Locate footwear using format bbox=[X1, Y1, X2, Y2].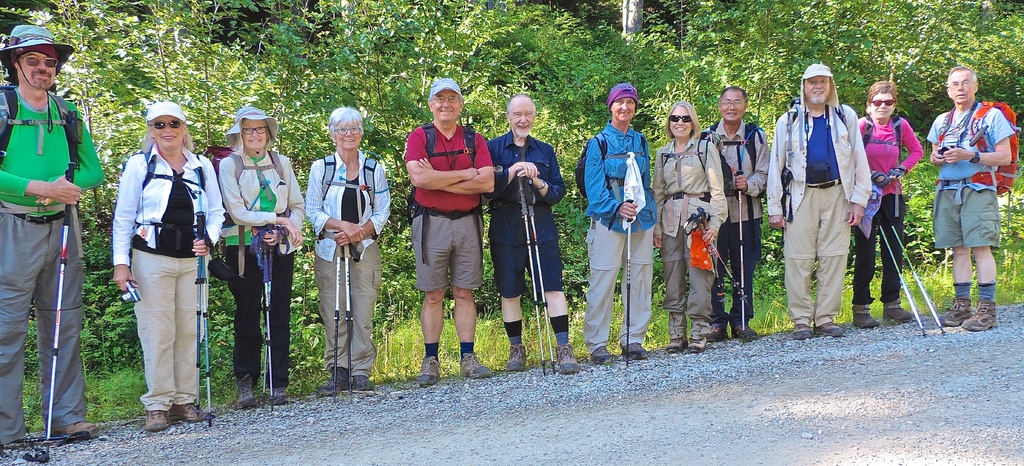
bbox=[144, 406, 170, 429].
